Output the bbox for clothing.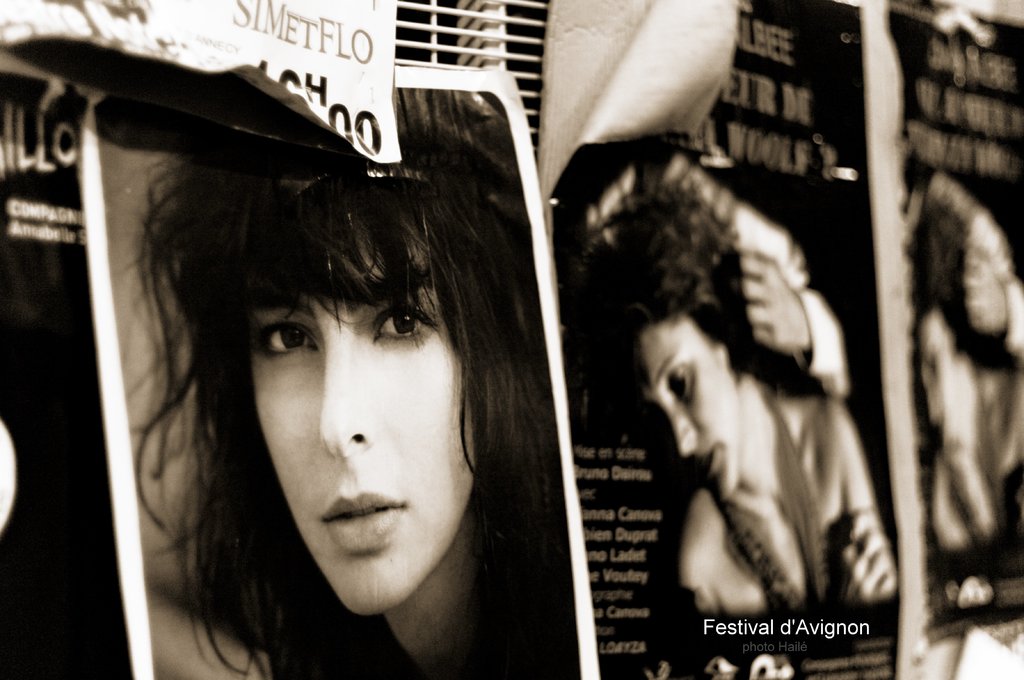
<box>706,381,833,614</box>.
